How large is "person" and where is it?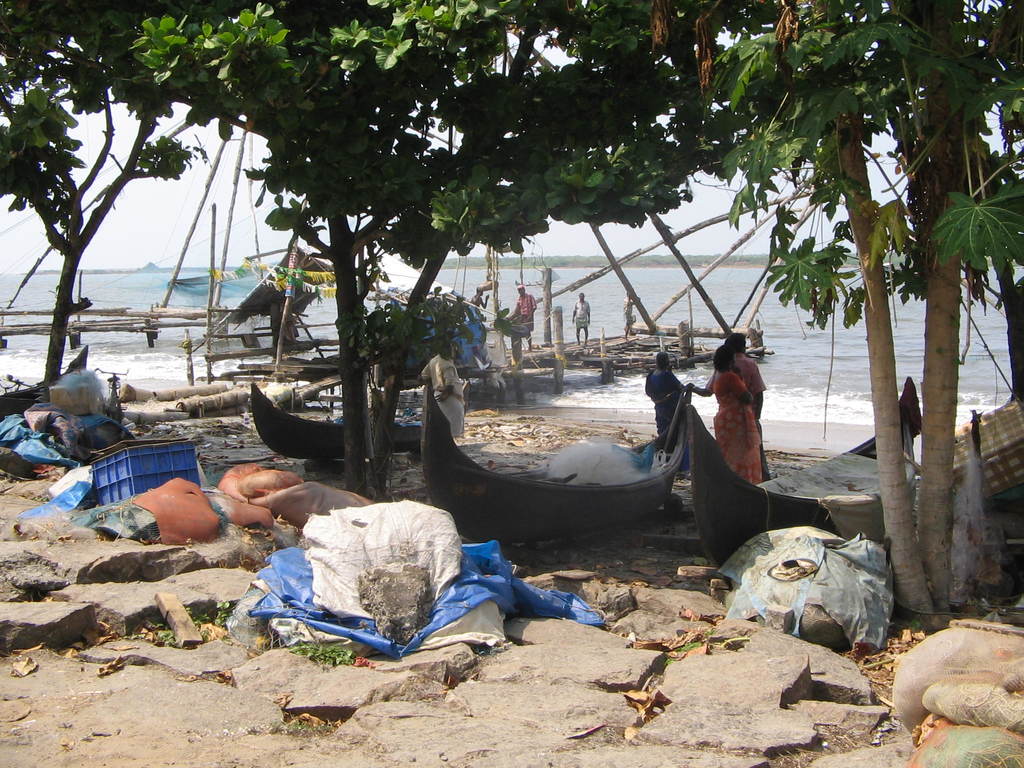
Bounding box: 508:276:539:358.
